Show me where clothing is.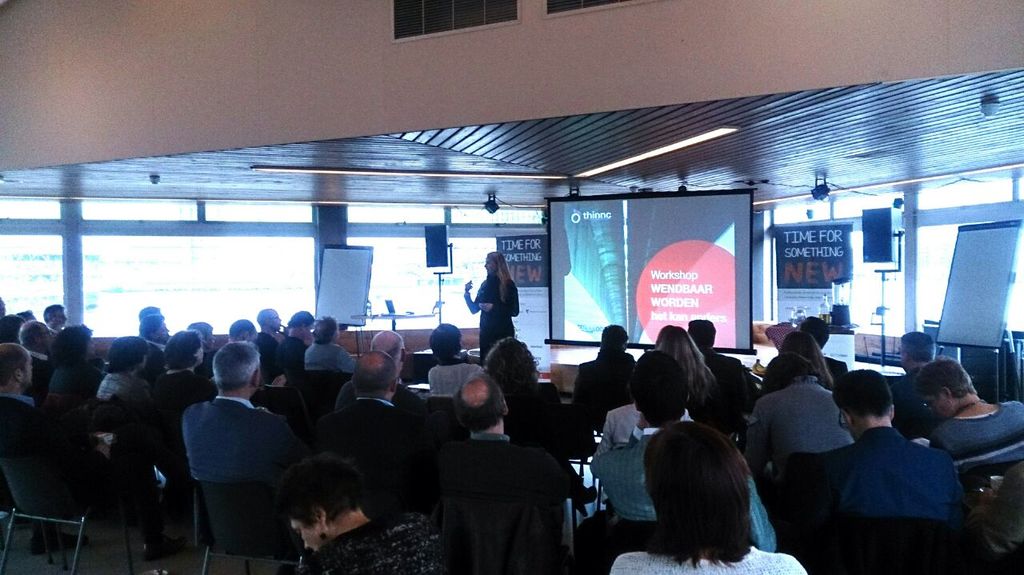
clothing is at <bbox>748, 377, 860, 457</bbox>.
